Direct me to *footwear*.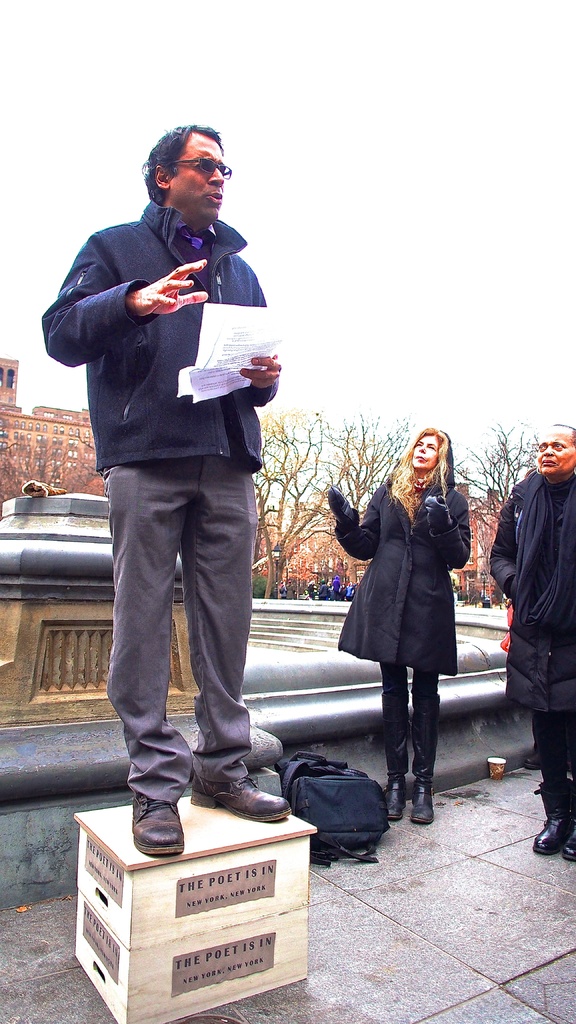
Direction: box(381, 774, 398, 825).
